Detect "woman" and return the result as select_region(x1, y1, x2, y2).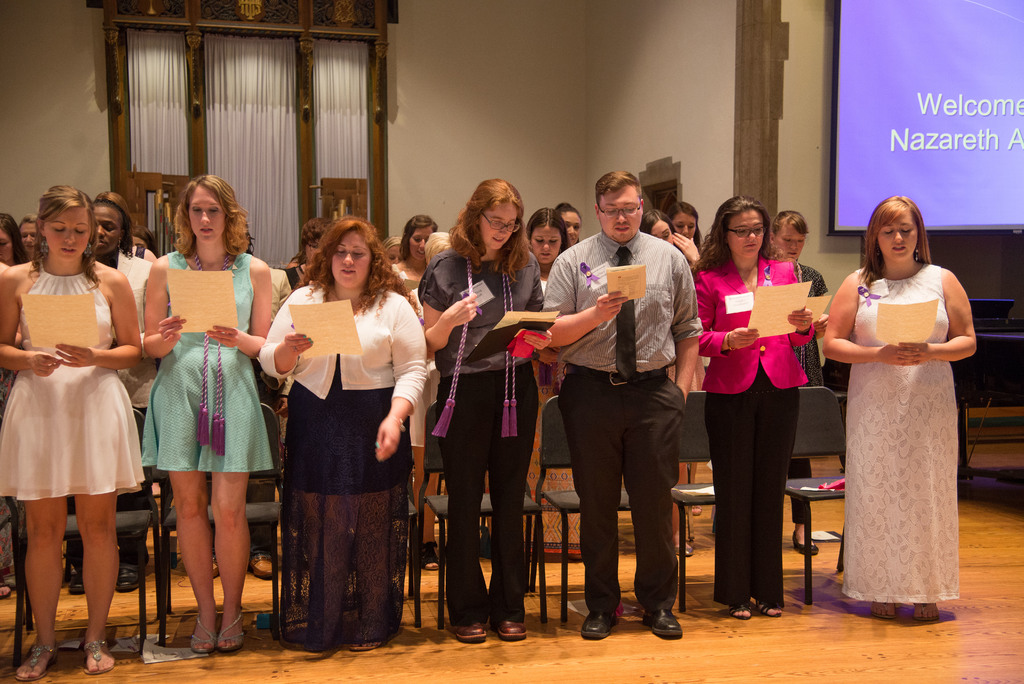
select_region(18, 216, 43, 262).
